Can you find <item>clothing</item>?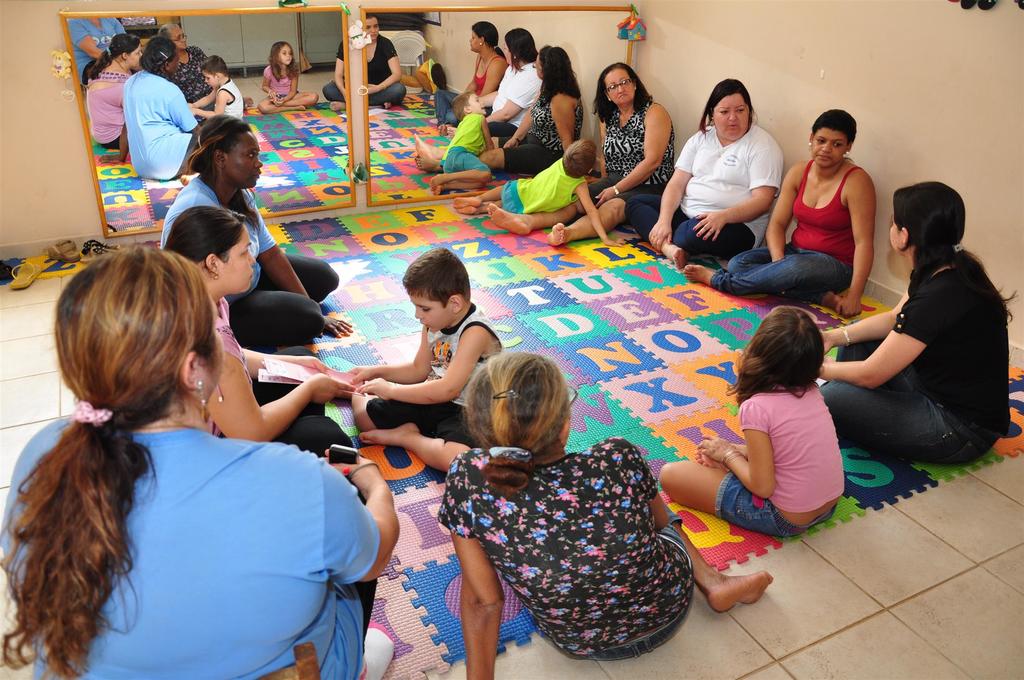
Yes, bounding box: left=707, top=157, right=860, bottom=303.
